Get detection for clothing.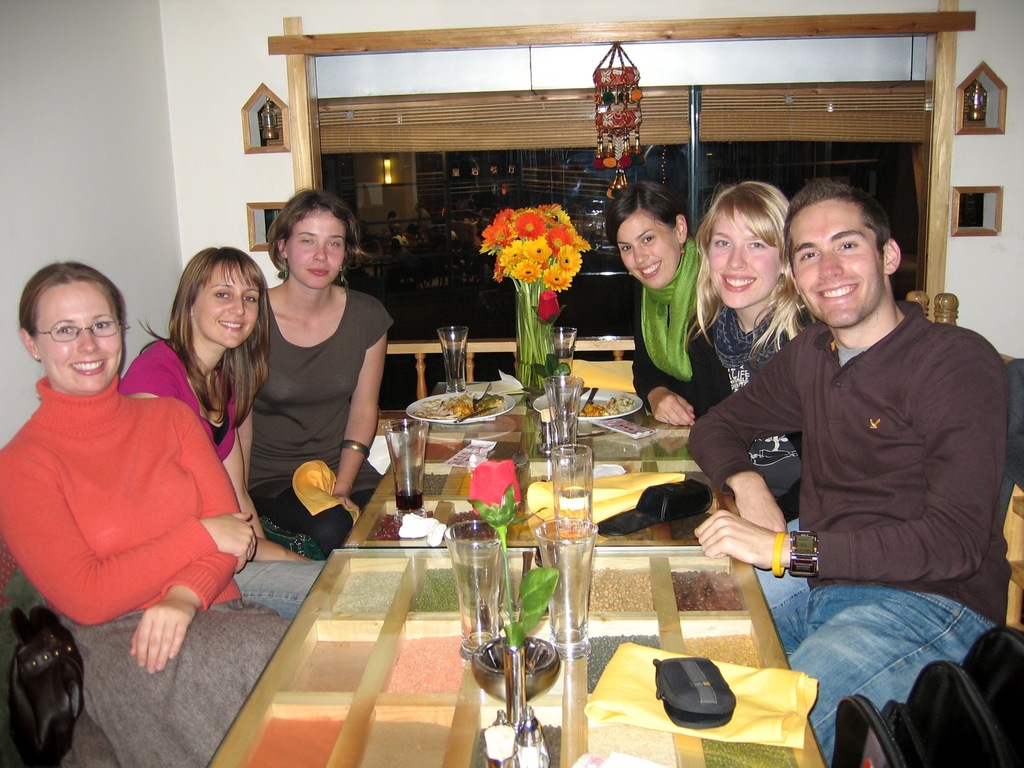
Detection: bbox=(117, 337, 334, 619).
